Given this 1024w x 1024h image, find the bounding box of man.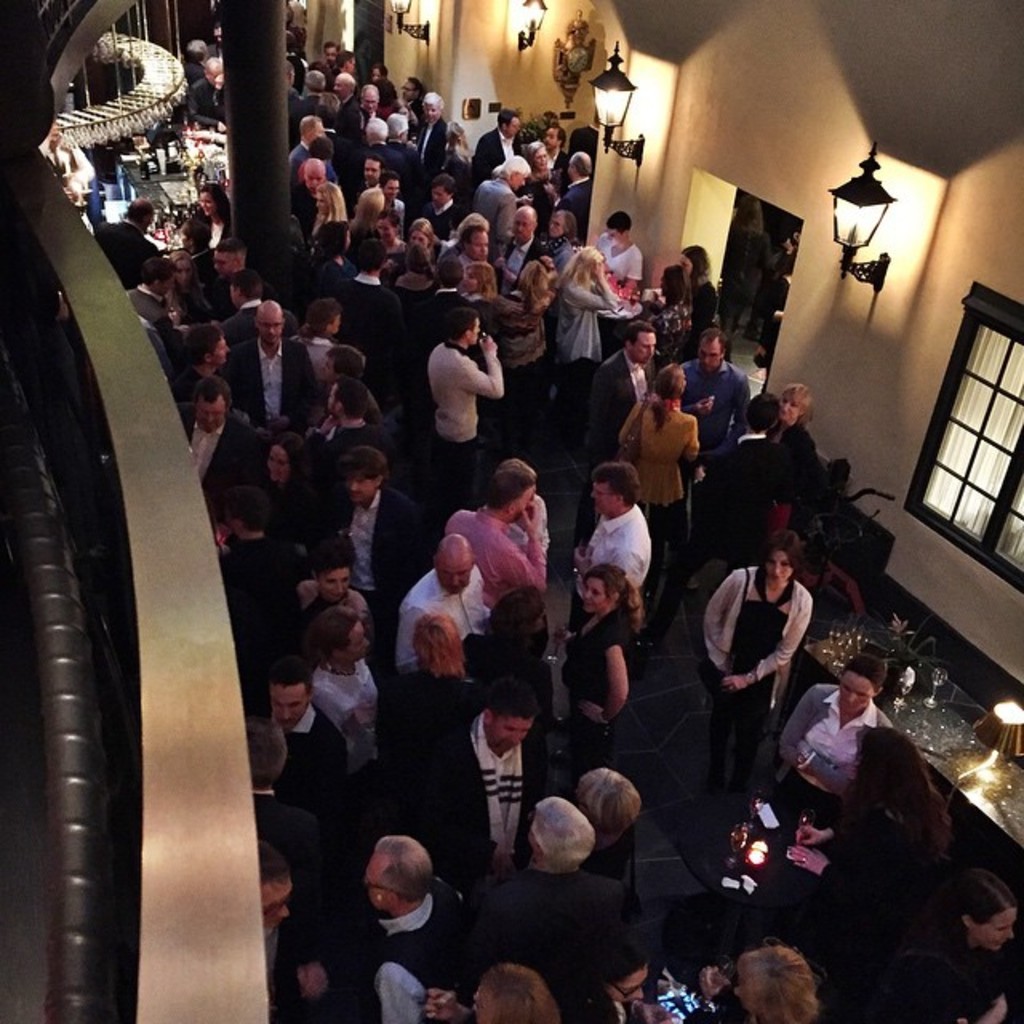
l=291, t=562, r=366, b=666.
